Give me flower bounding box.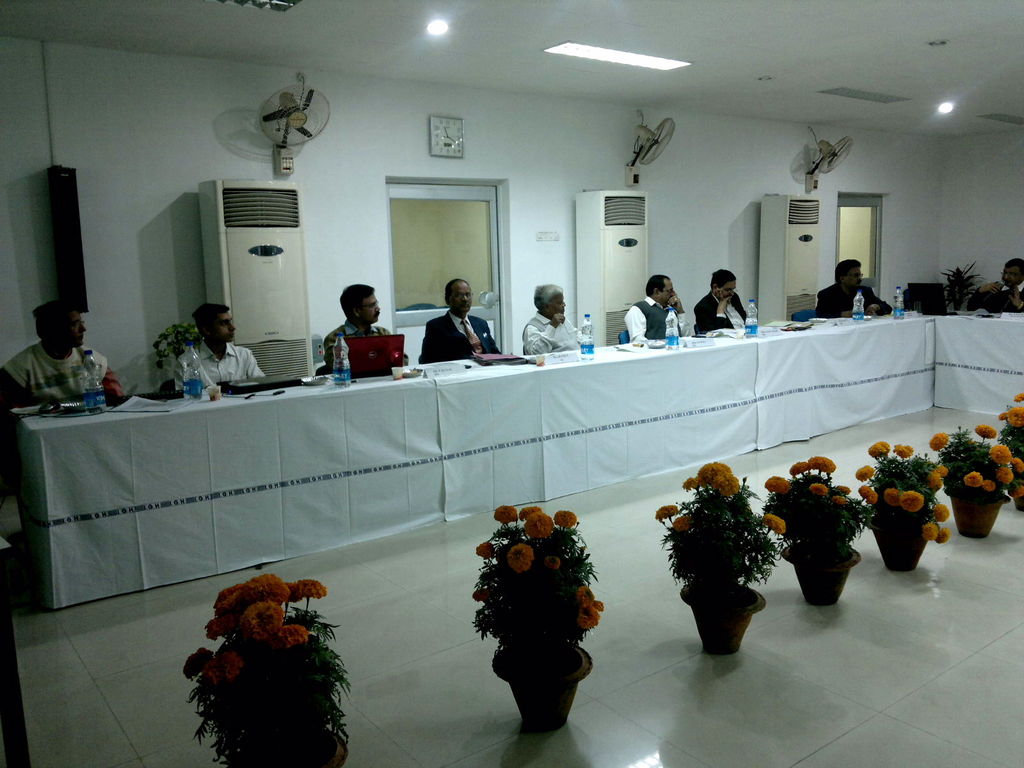
920 522 938 546.
